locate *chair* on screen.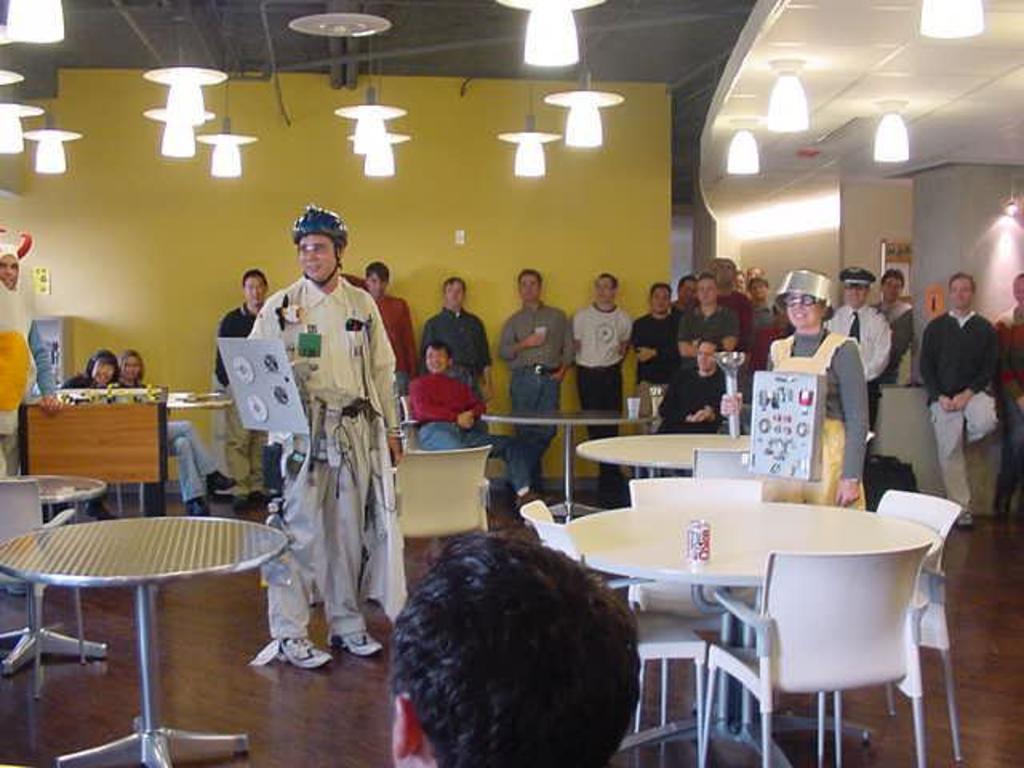
On screen at (x1=384, y1=445, x2=493, y2=539).
